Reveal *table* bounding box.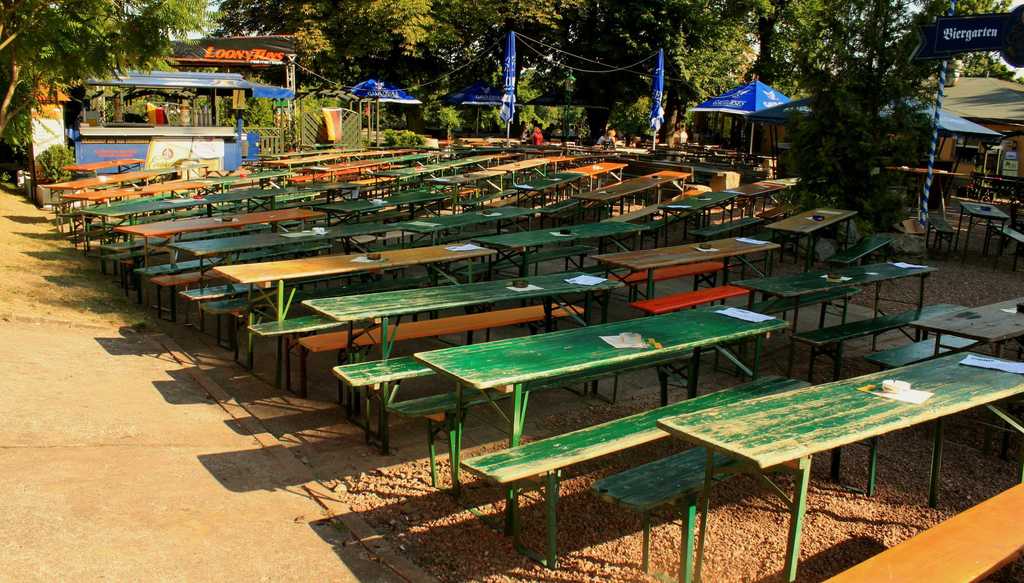
Revealed: bbox(403, 300, 820, 581).
